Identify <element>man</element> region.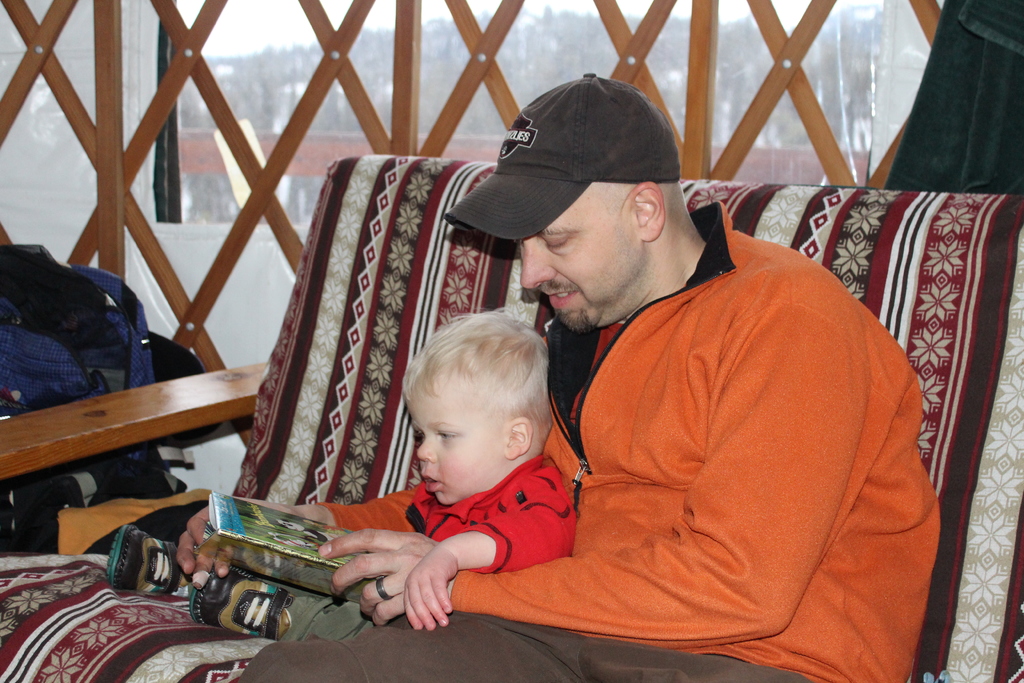
Region: BBox(292, 102, 928, 659).
